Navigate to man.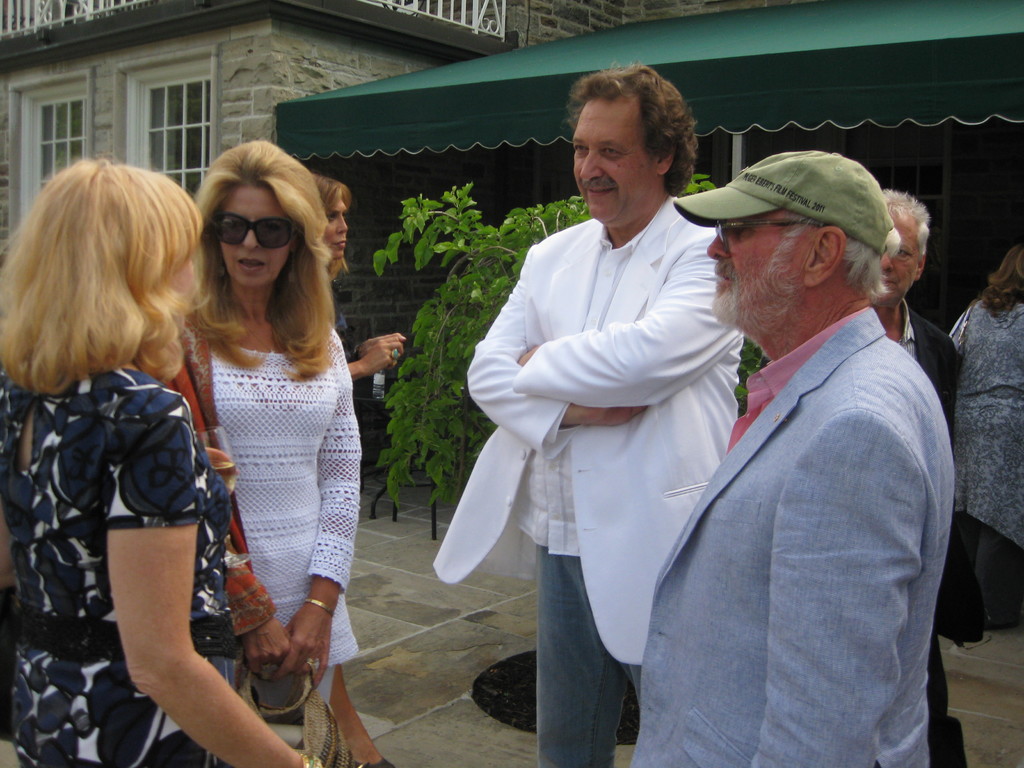
Navigation target: crop(426, 54, 745, 767).
